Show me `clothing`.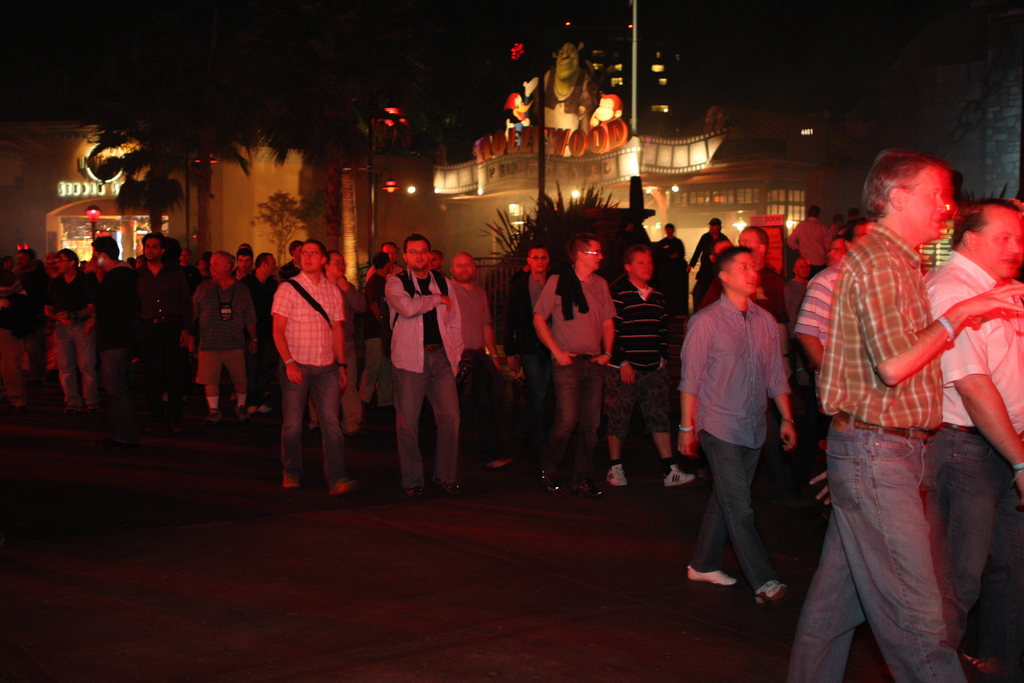
`clothing` is here: bbox=(383, 265, 461, 486).
